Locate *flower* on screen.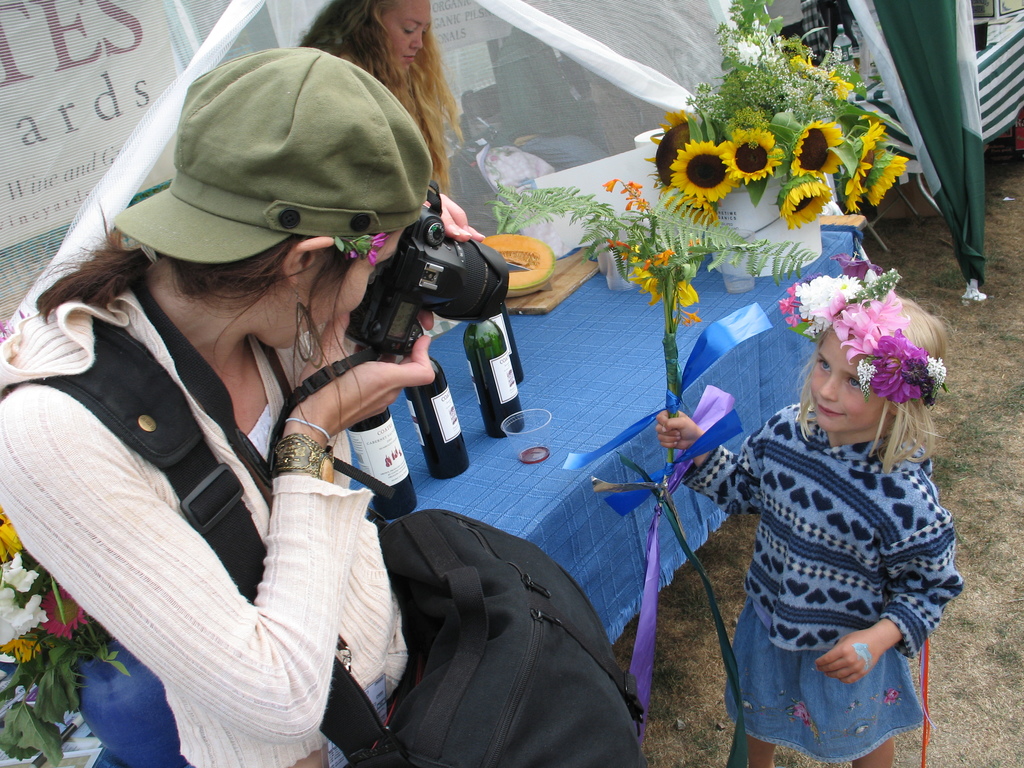
On screen at (716,126,788,192).
